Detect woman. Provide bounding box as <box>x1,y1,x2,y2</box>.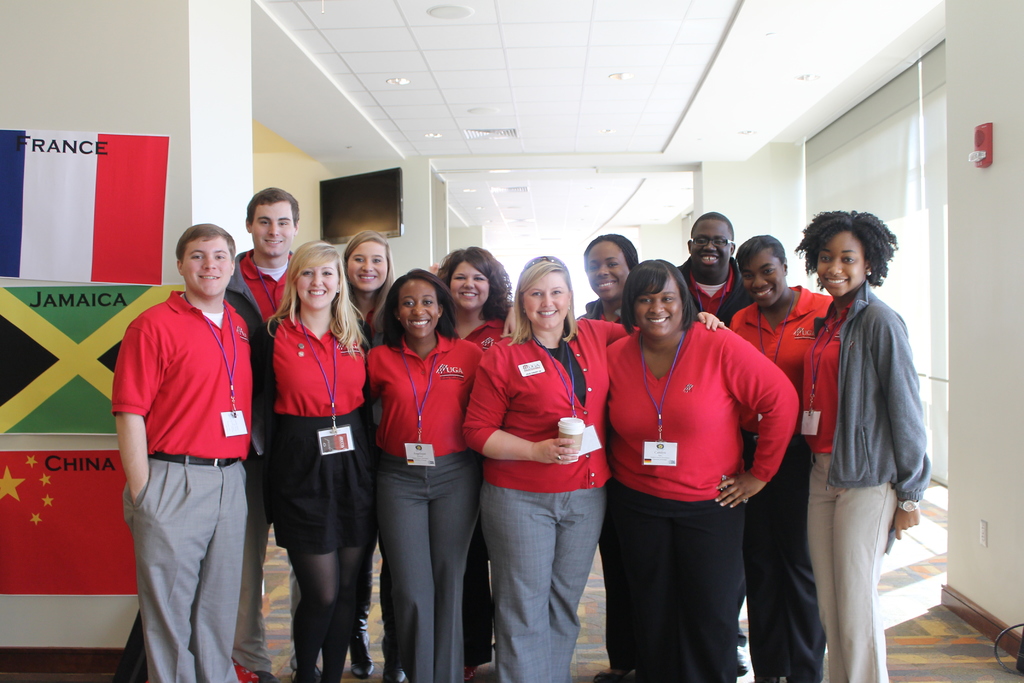
<box>339,230,416,682</box>.
